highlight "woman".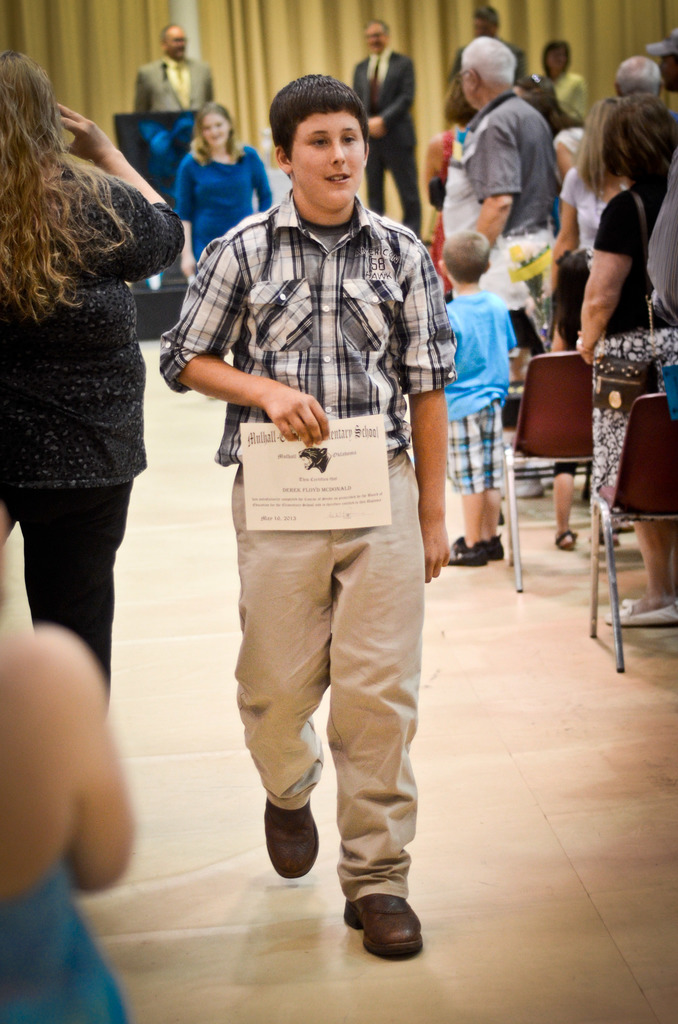
Highlighted region: 0:93:193:742.
